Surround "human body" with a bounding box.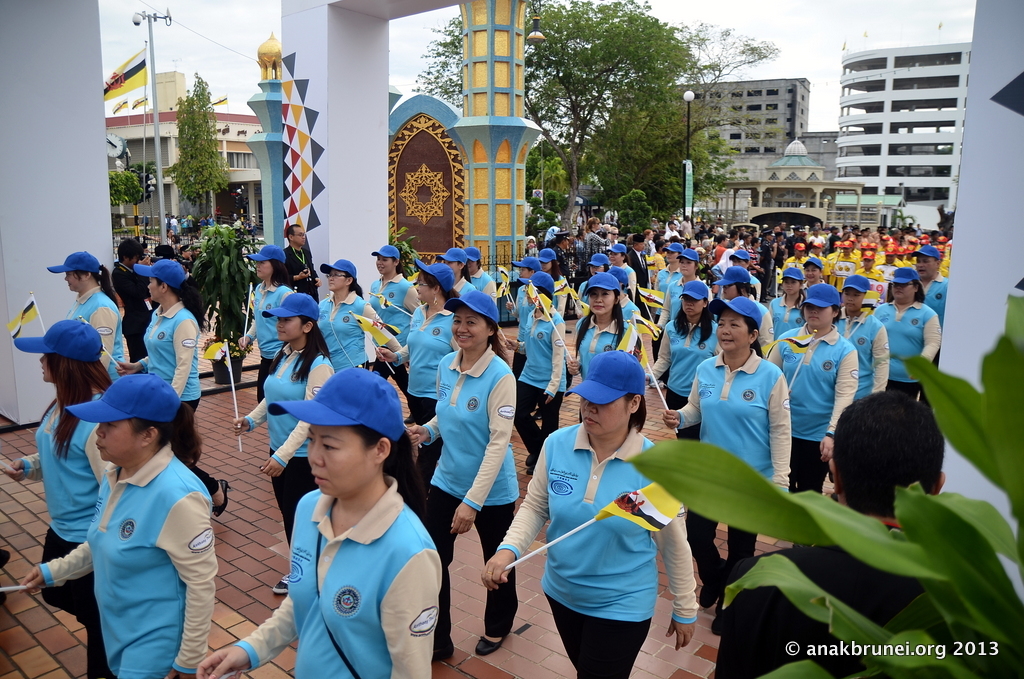
rect(106, 255, 157, 356).
